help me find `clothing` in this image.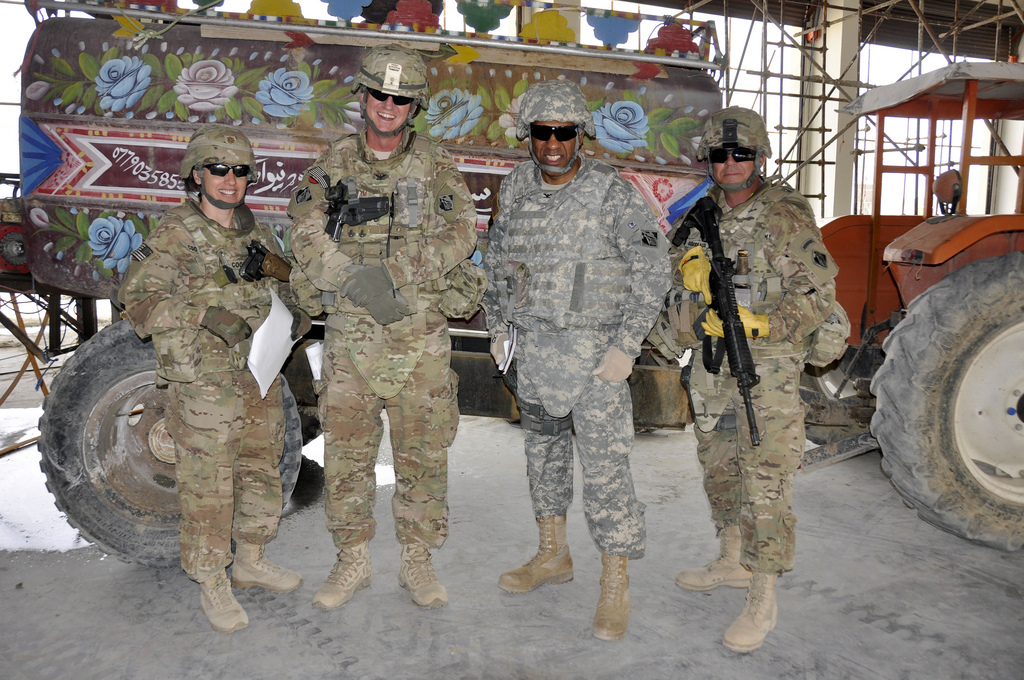
Found it: bbox=[485, 153, 672, 560].
